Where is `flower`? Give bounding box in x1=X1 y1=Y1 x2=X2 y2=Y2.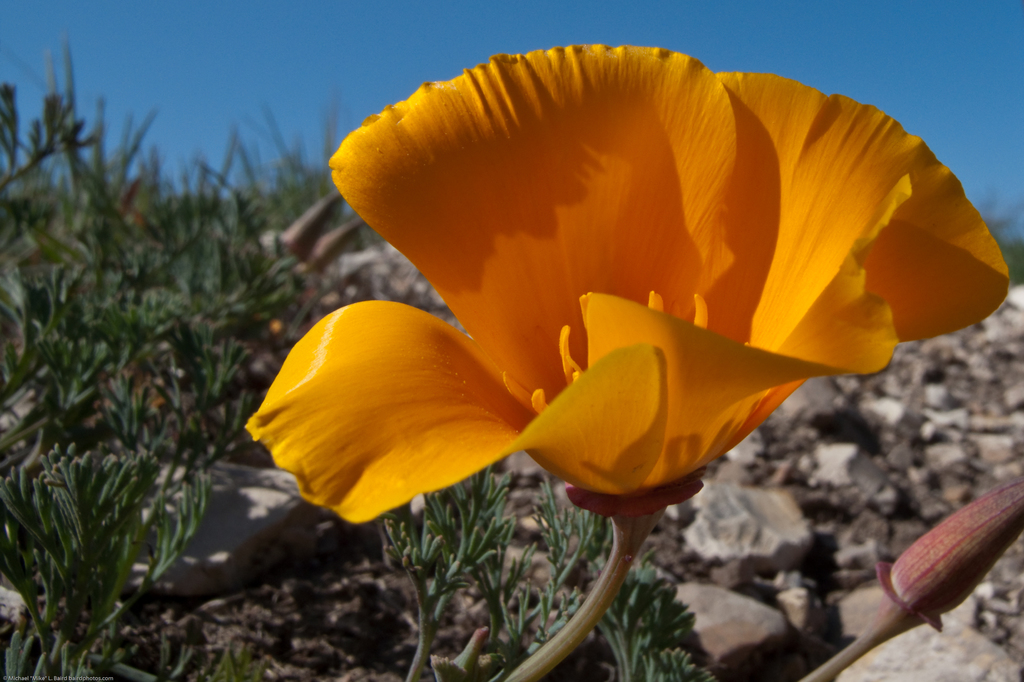
x1=877 y1=478 x2=1023 y2=635.
